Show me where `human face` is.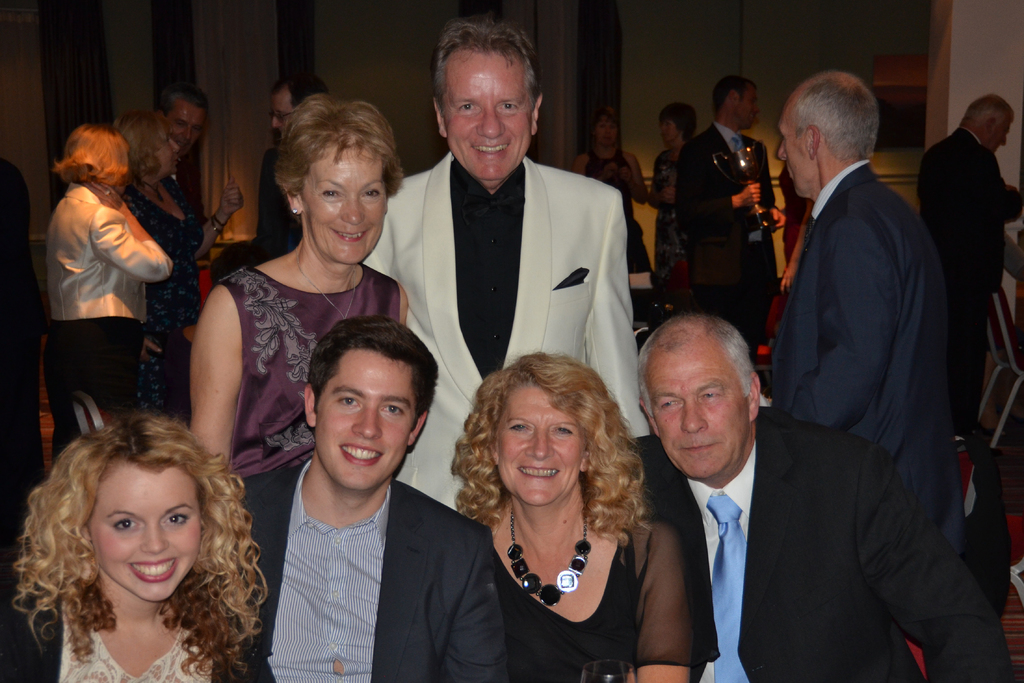
`human face` is at locate(299, 138, 387, 262).
